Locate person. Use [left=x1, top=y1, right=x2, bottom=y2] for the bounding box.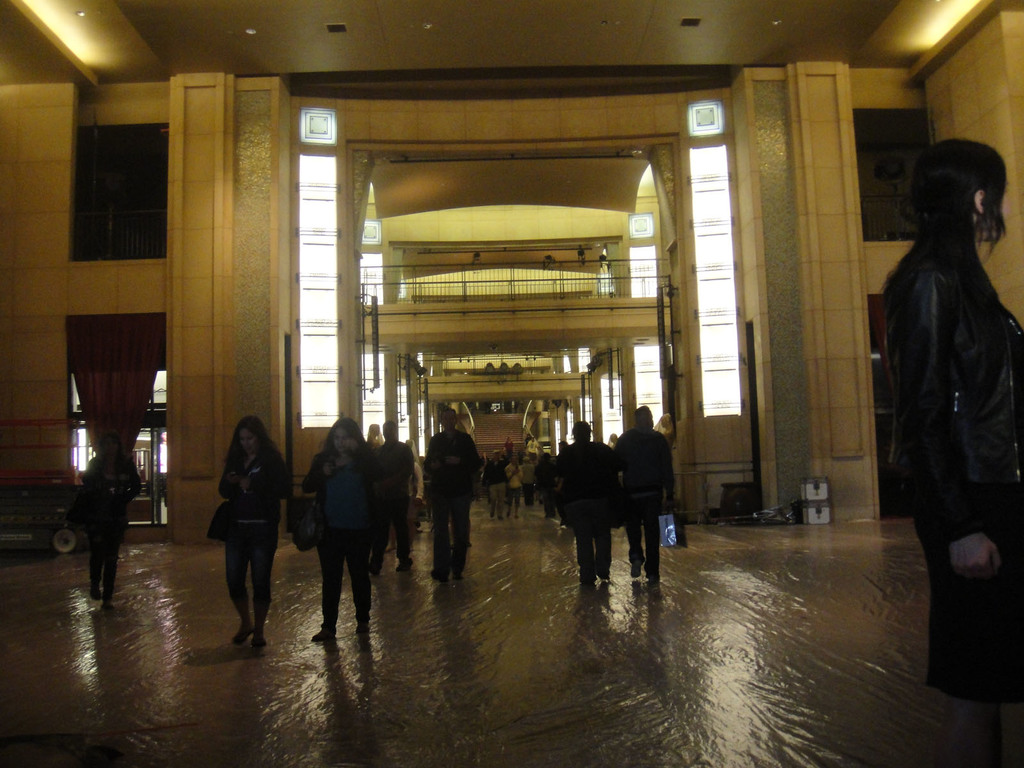
[left=532, top=438, right=539, bottom=456].
